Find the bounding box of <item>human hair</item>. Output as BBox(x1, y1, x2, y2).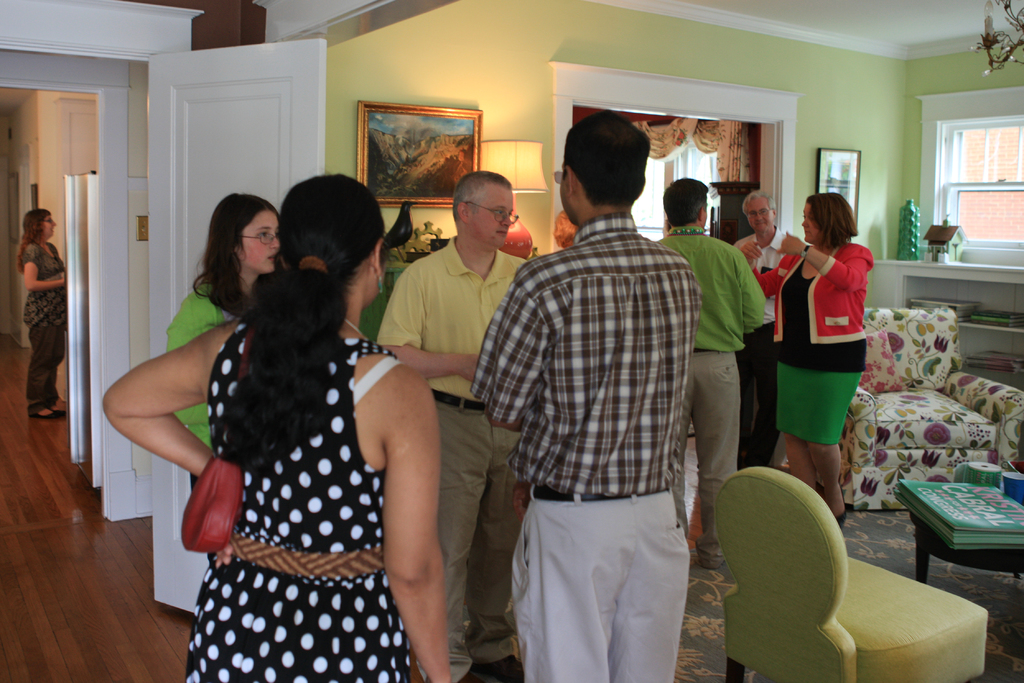
BBox(563, 111, 651, 206).
